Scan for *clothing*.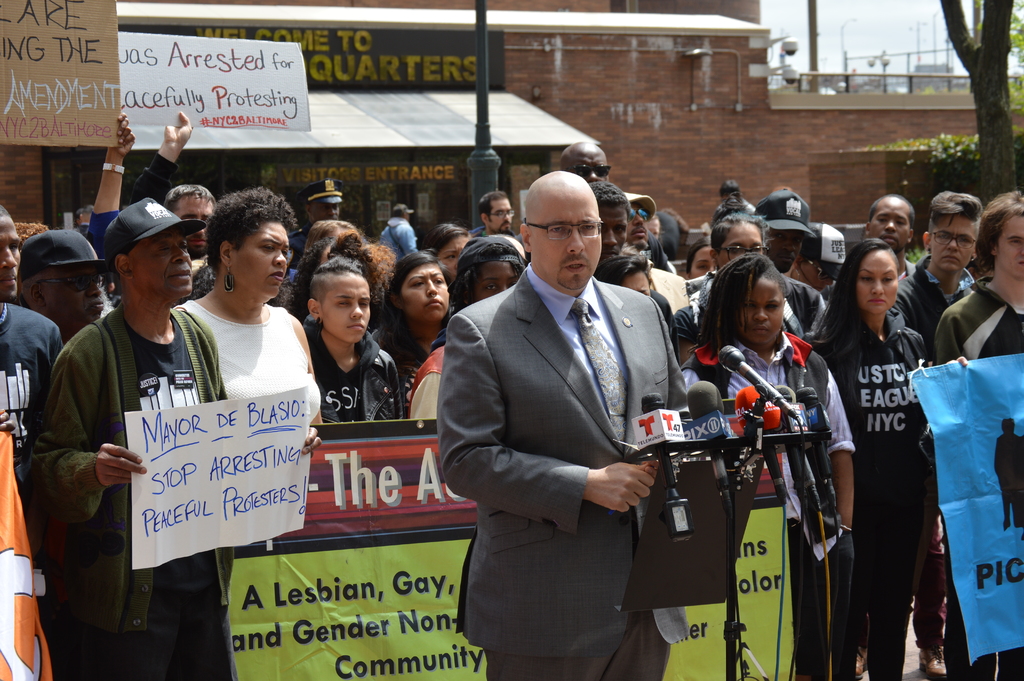
Scan result: {"x1": 304, "y1": 308, "x2": 403, "y2": 423}.
